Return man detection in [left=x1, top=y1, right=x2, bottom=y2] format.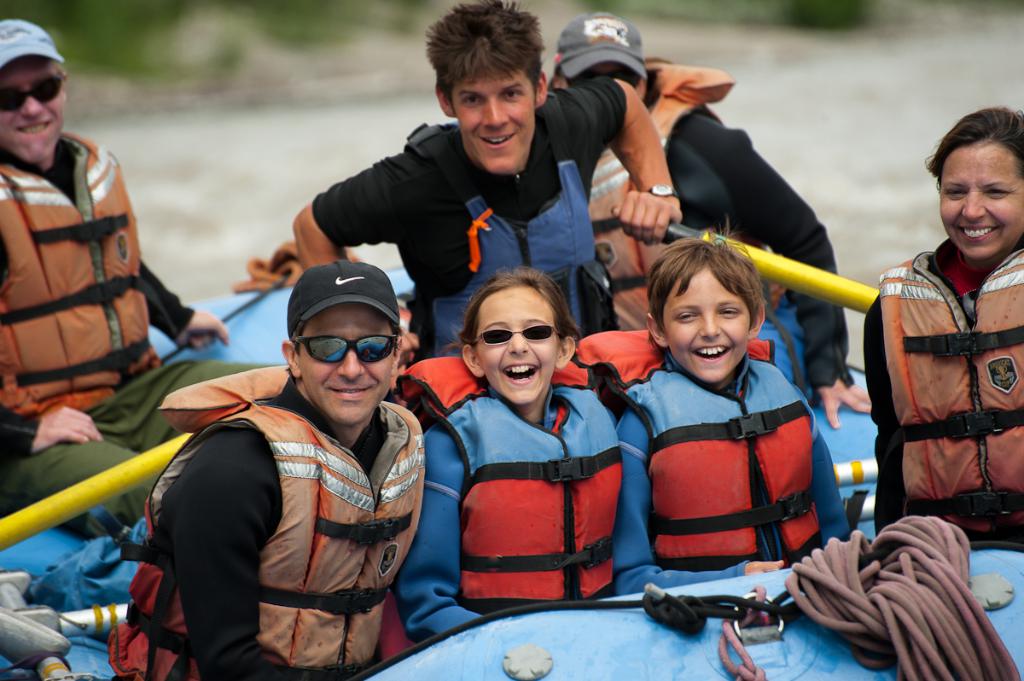
[left=0, top=19, right=277, bottom=525].
